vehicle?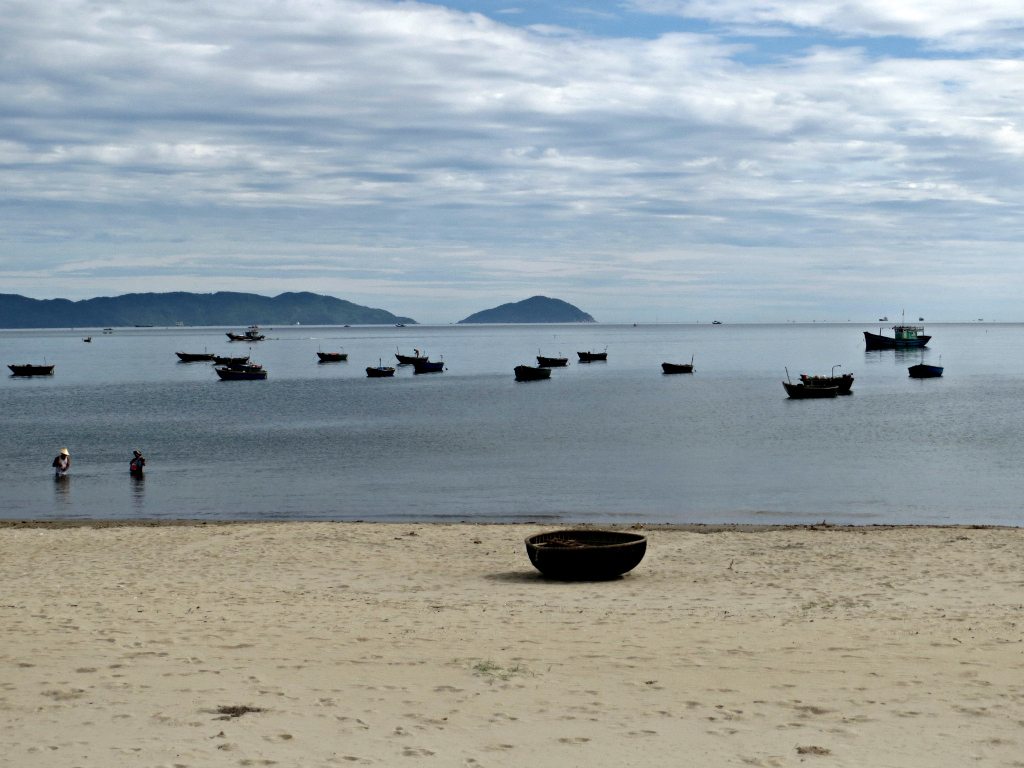
399 349 431 366
